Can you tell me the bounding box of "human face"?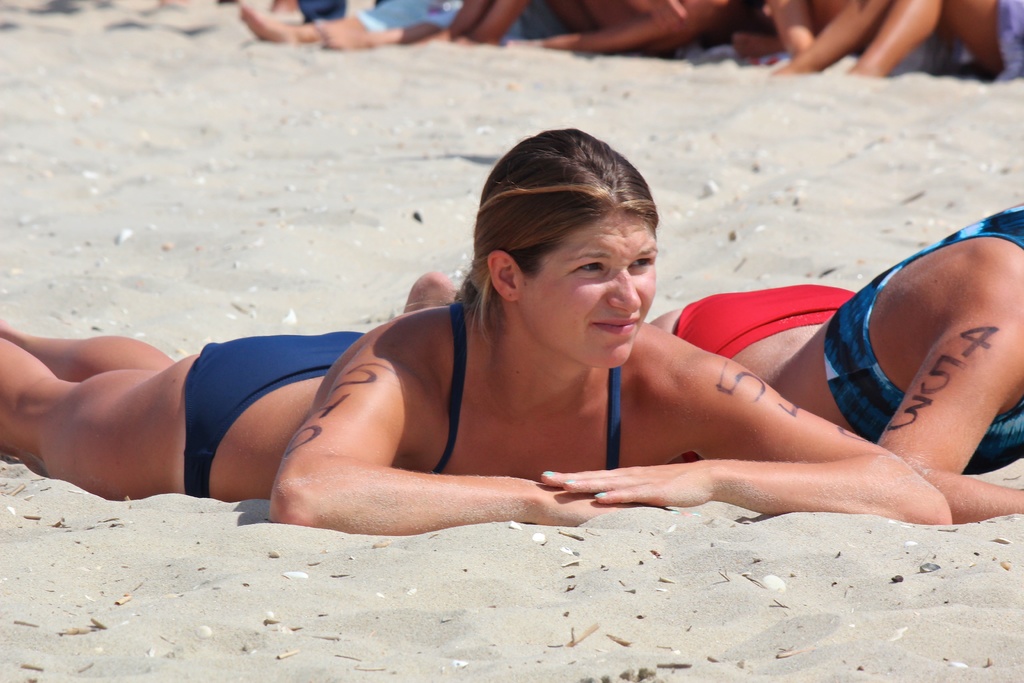
<region>521, 209, 655, 370</region>.
